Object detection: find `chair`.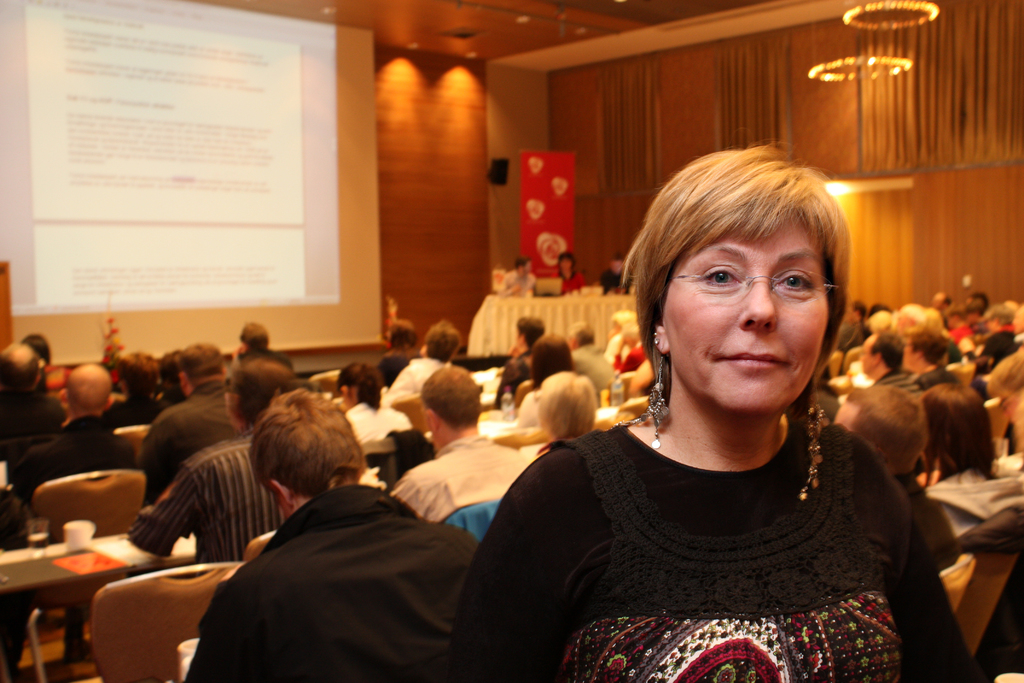
locate(828, 350, 847, 378).
